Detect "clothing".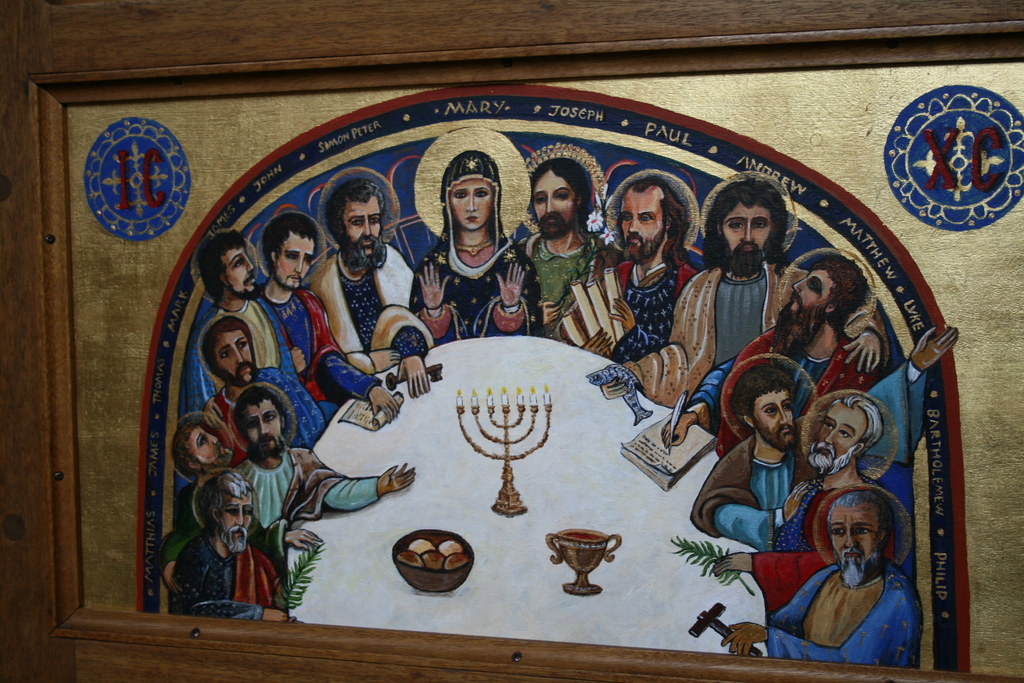
Detected at rect(765, 561, 923, 671).
